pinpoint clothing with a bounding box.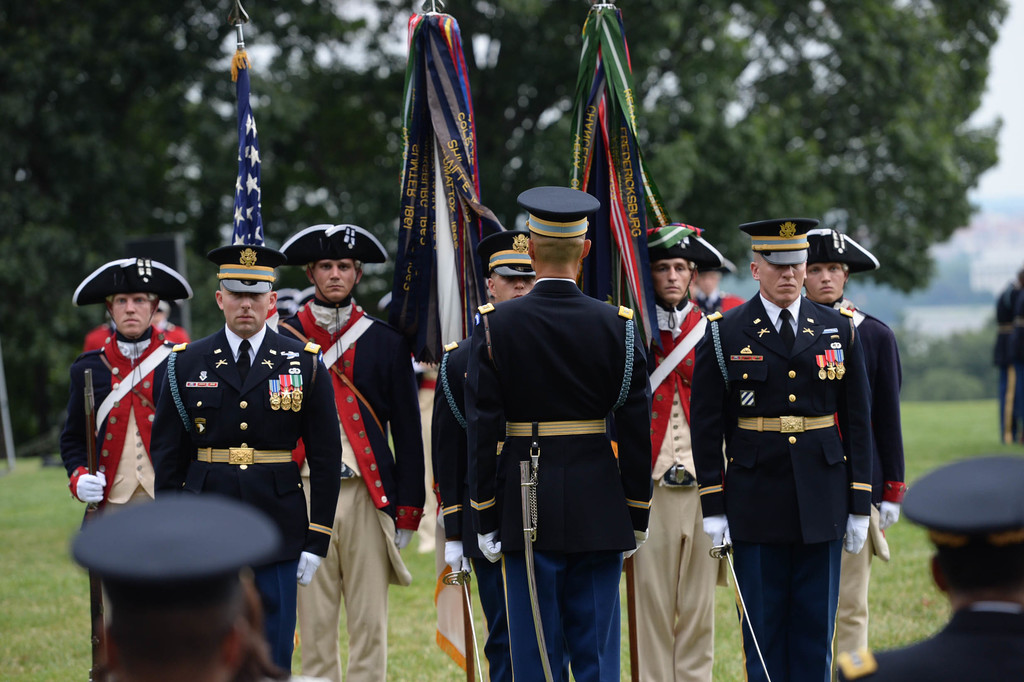
x1=991 y1=278 x2=1023 y2=444.
